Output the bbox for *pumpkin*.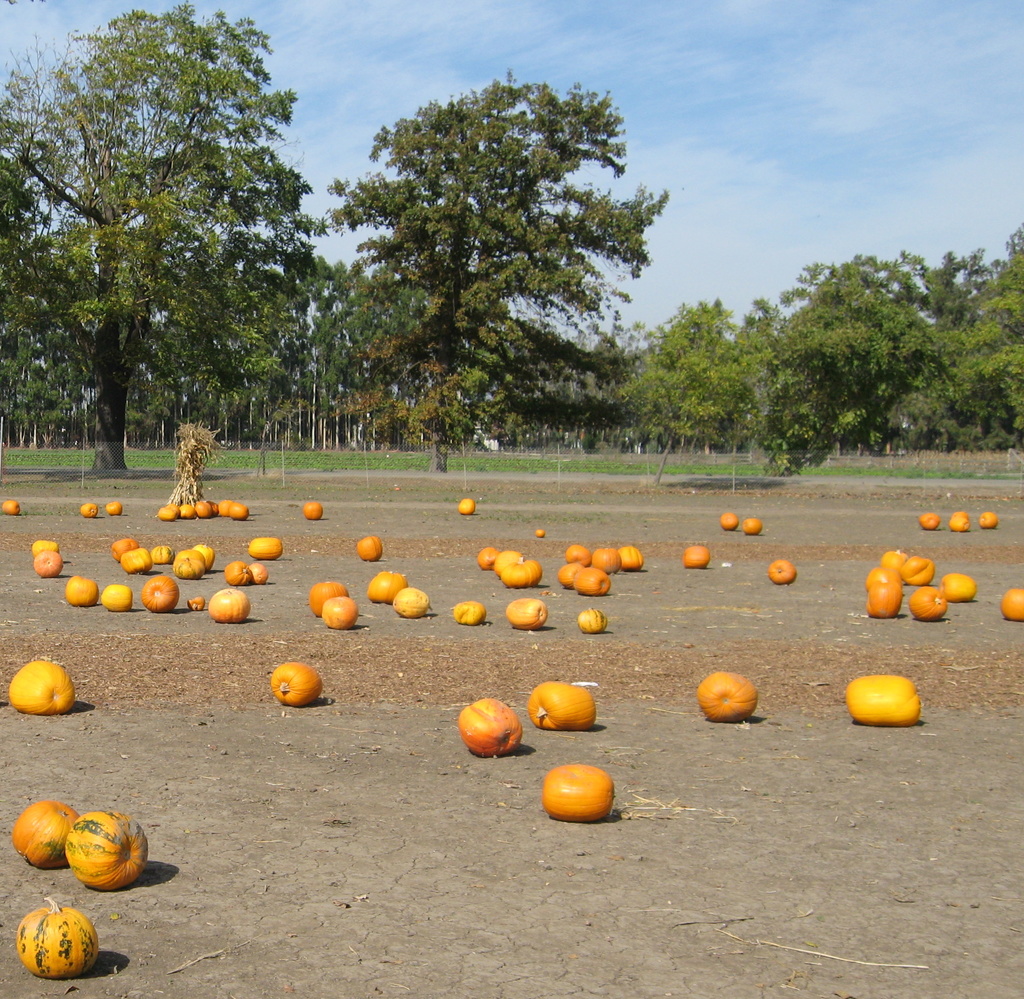
pyautogui.locateOnScreen(223, 557, 249, 584).
